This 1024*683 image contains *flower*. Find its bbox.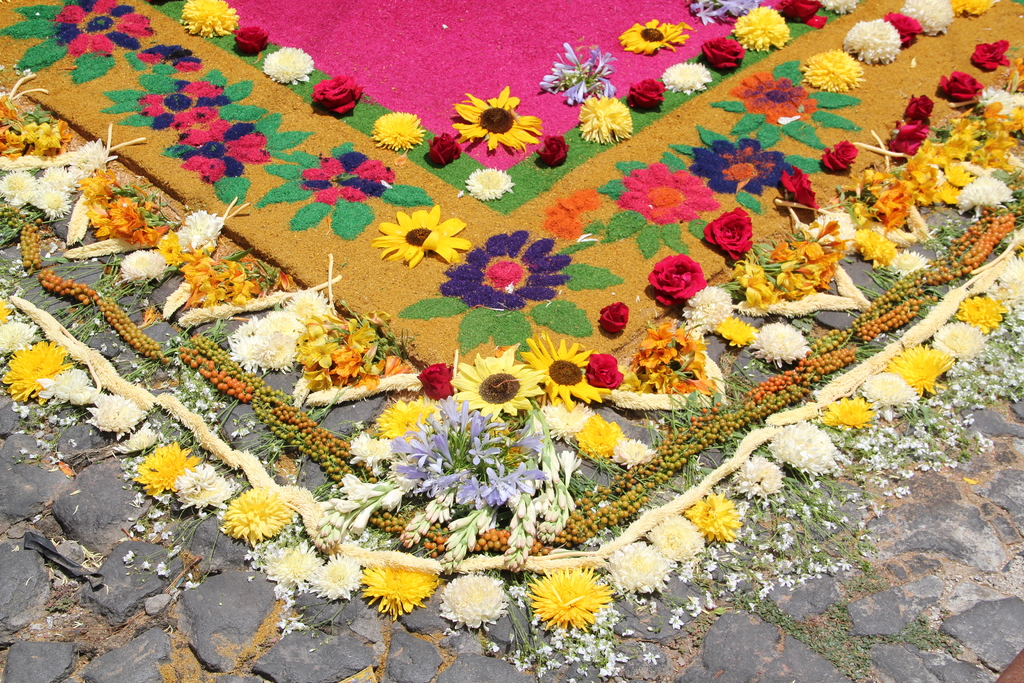
Rect(317, 70, 364, 114).
